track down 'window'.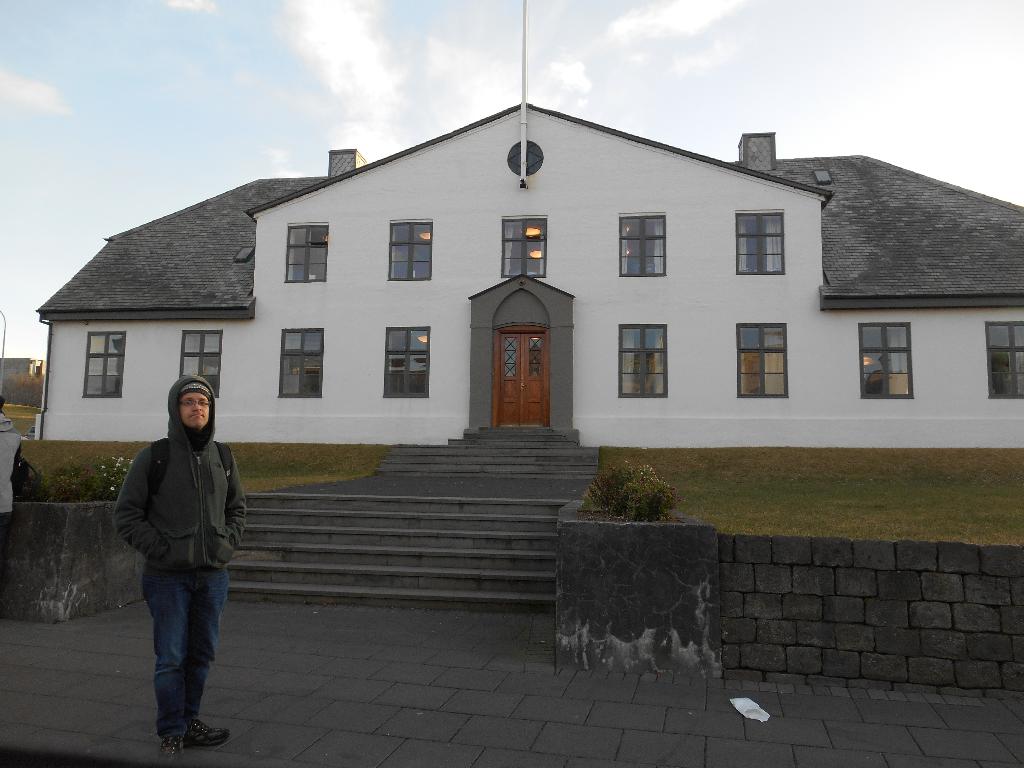
Tracked to <bbox>188, 322, 224, 393</bbox>.
